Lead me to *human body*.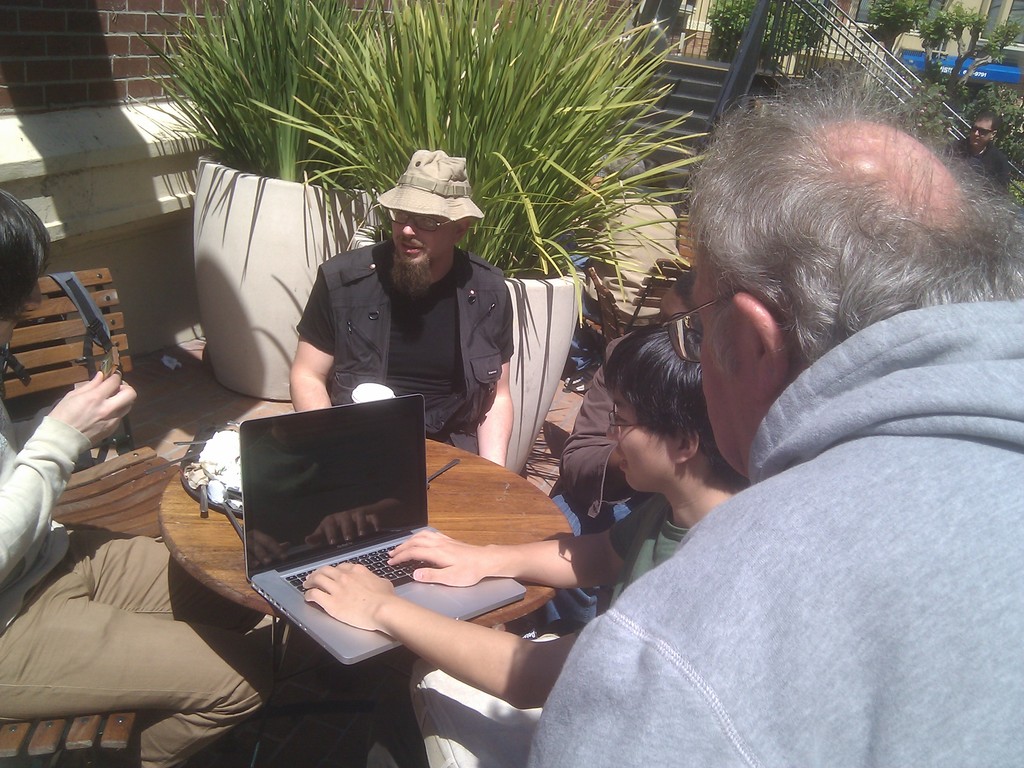
Lead to 535 273 700 623.
